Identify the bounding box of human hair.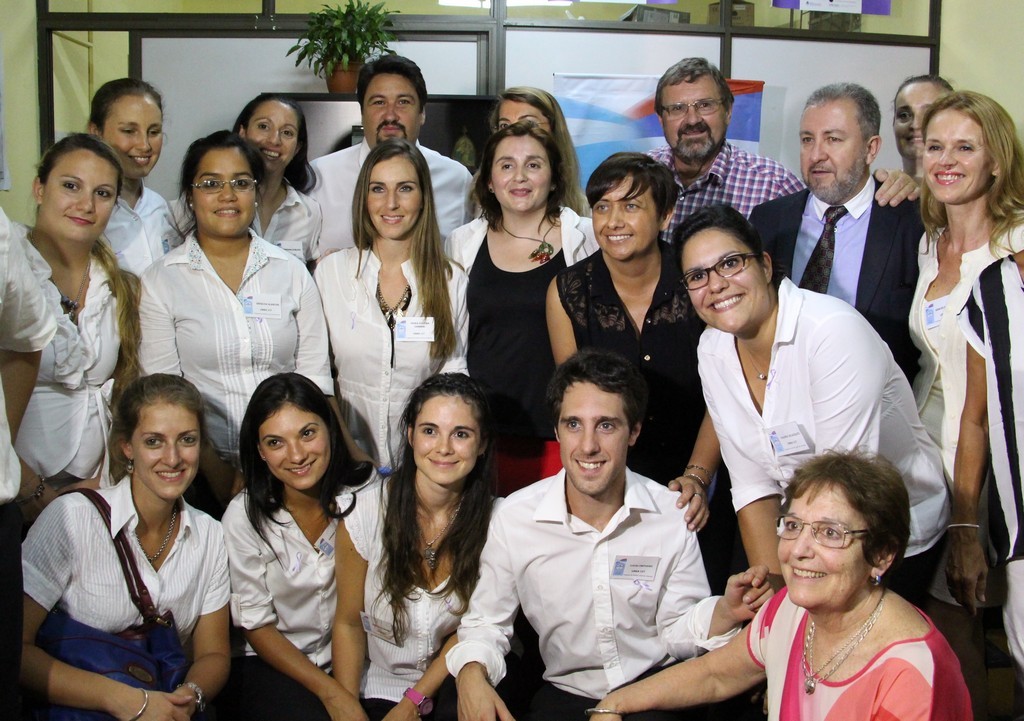
(x1=779, y1=447, x2=921, y2=614).
